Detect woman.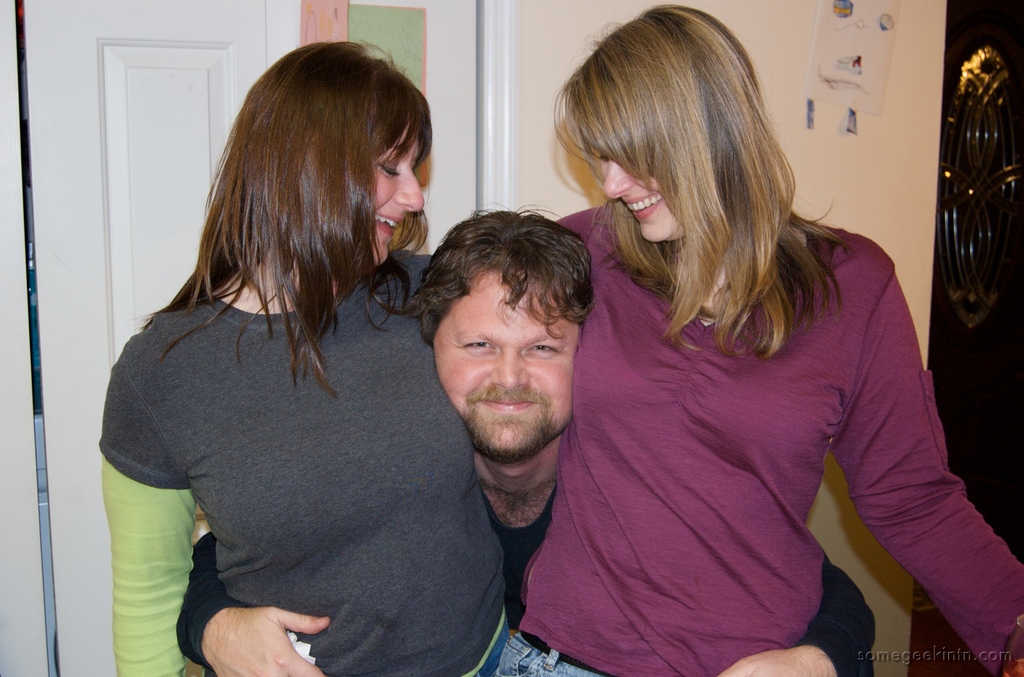
Detected at x1=93, y1=52, x2=539, y2=676.
